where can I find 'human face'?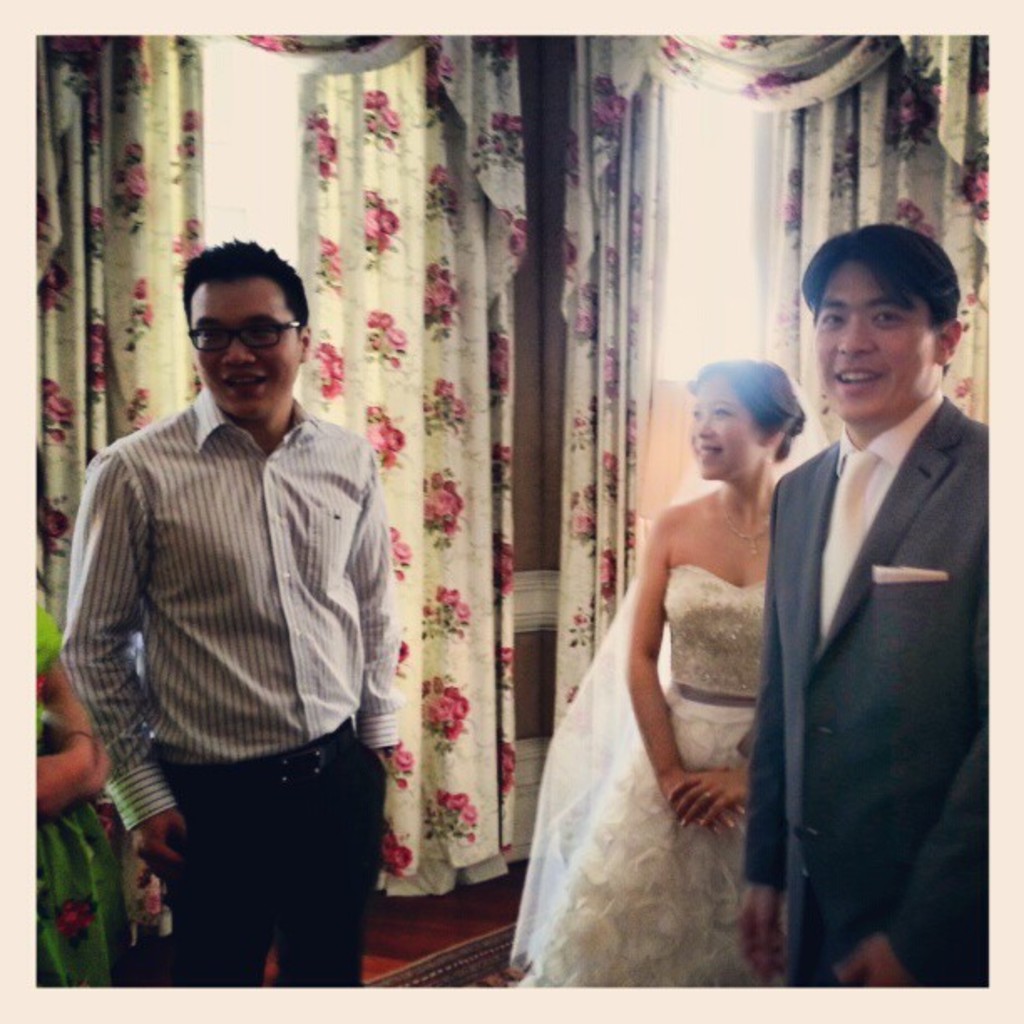
You can find it at box(808, 251, 944, 413).
